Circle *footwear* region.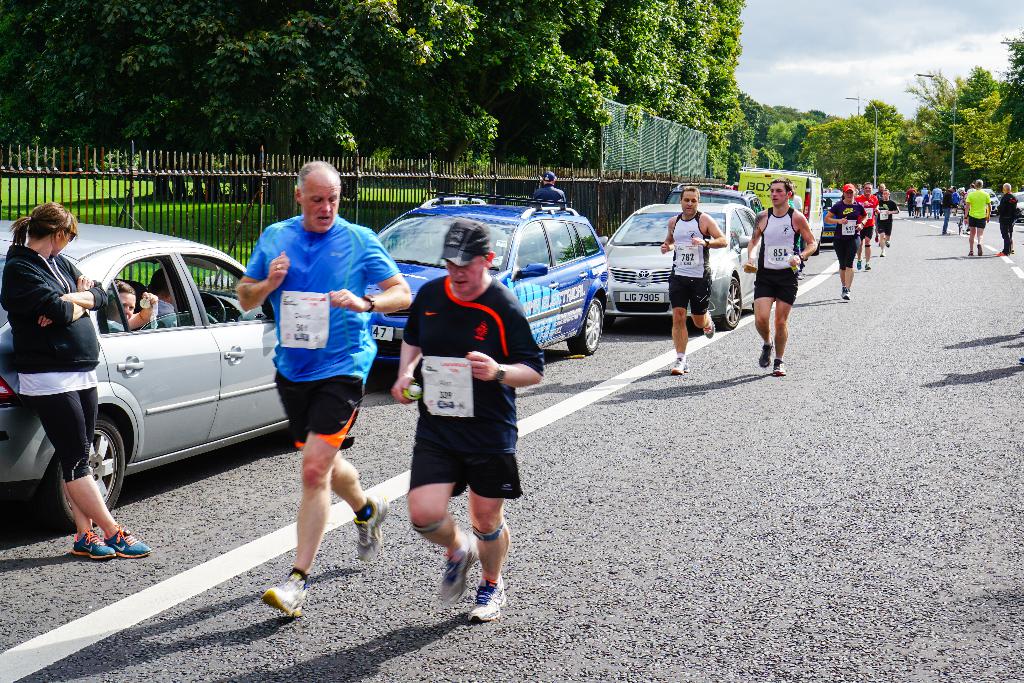
Region: BBox(70, 529, 115, 556).
